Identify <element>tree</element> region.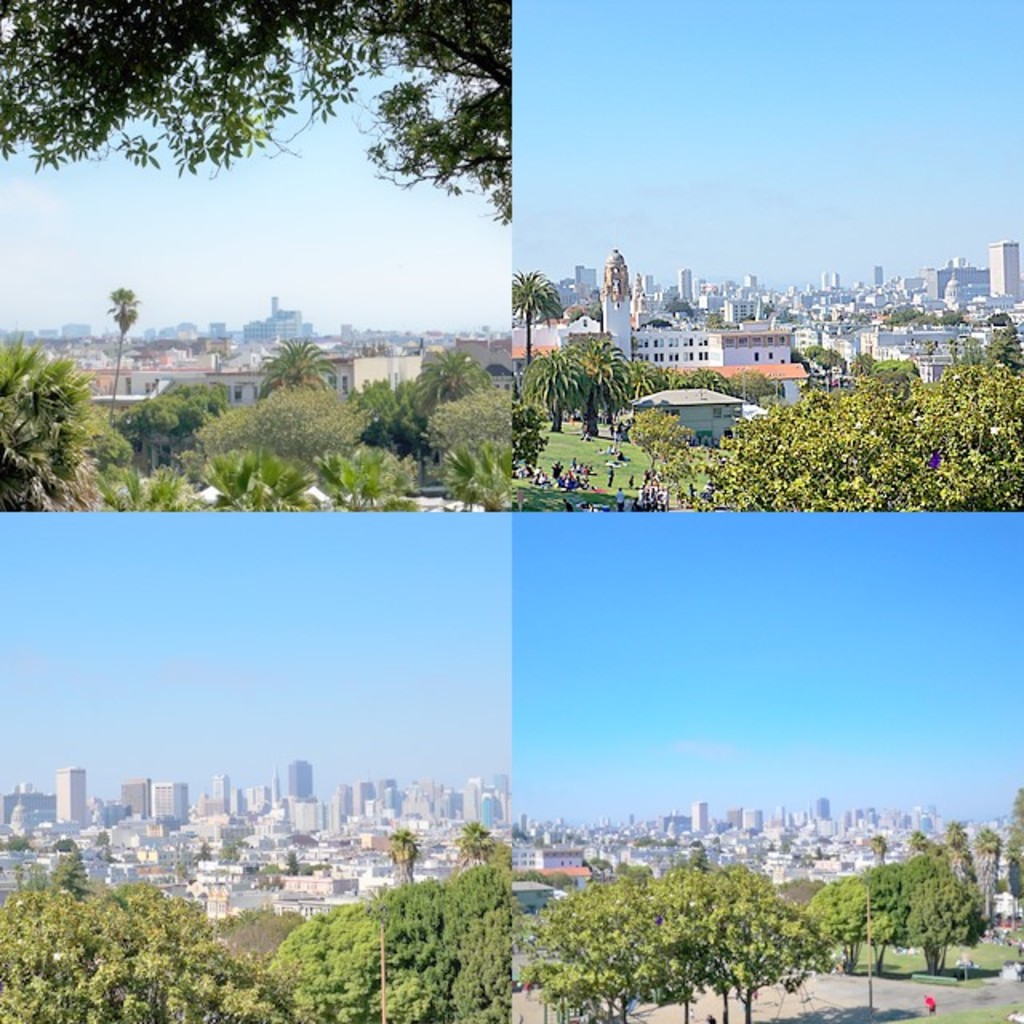
Region: (x1=806, y1=344, x2=845, y2=392).
